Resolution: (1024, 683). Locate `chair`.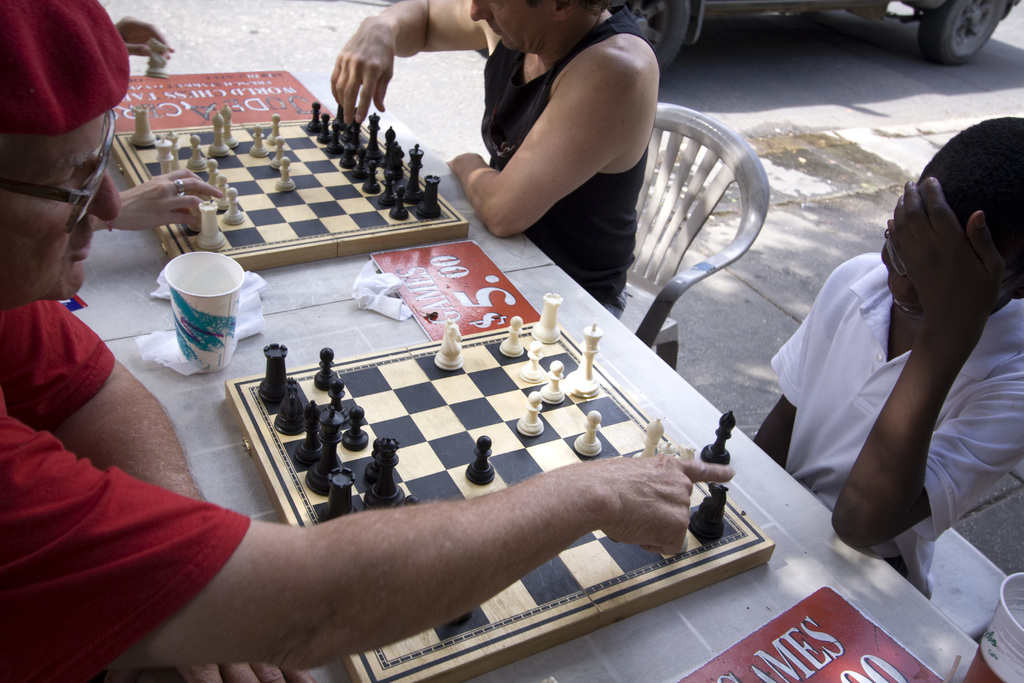
rect(646, 103, 770, 339).
